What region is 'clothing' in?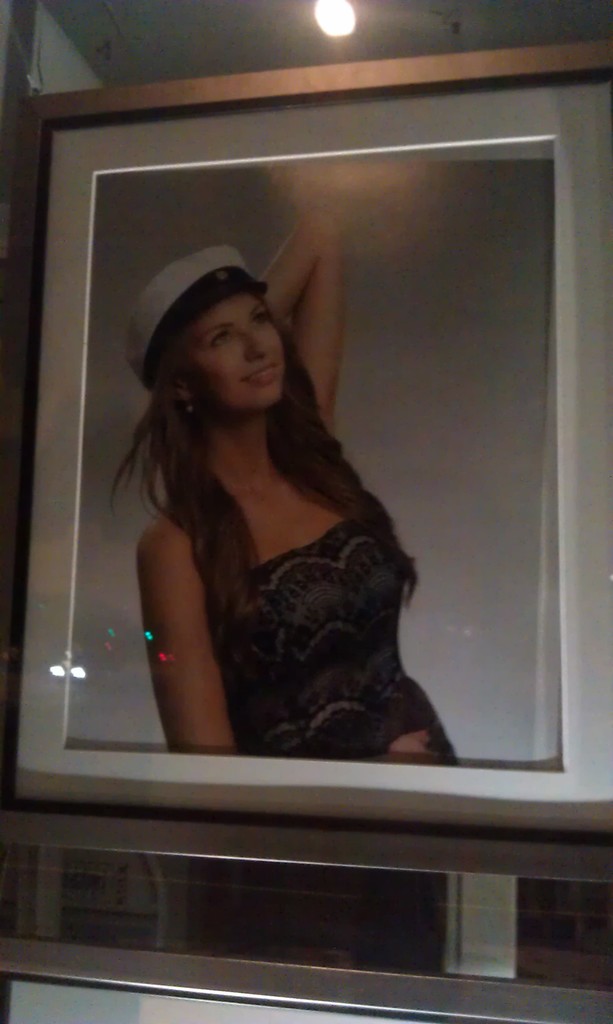
bbox(207, 483, 458, 765).
